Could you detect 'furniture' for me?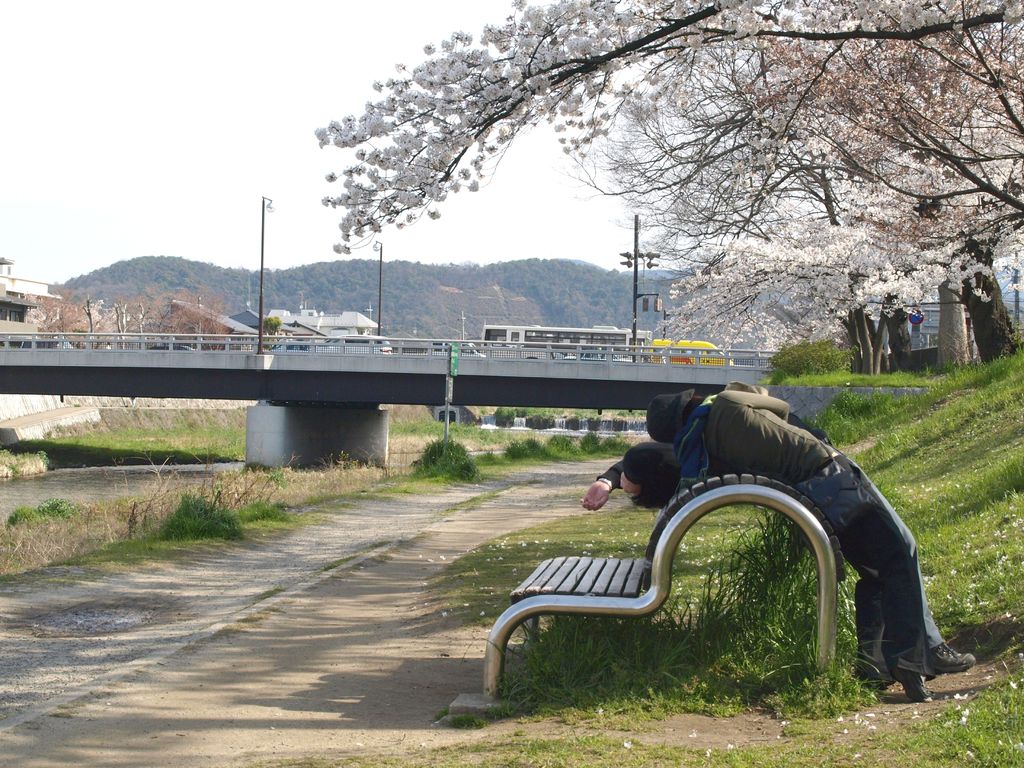
Detection result: 477,468,842,691.
